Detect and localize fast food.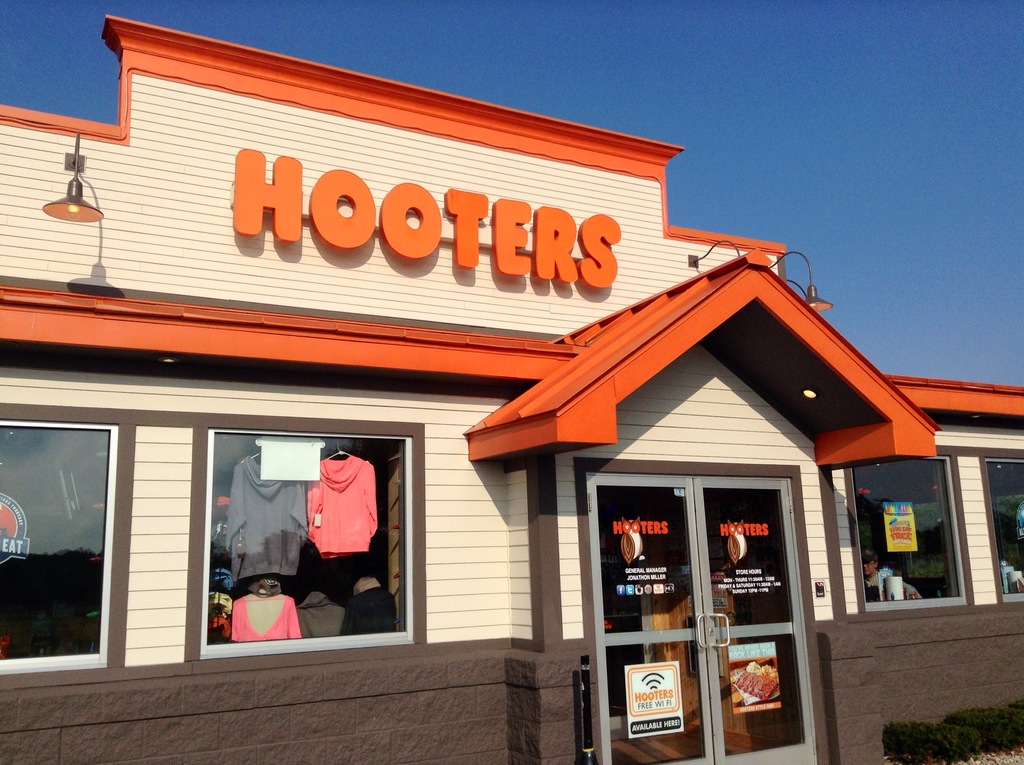
Localized at x1=737 y1=659 x2=775 y2=701.
